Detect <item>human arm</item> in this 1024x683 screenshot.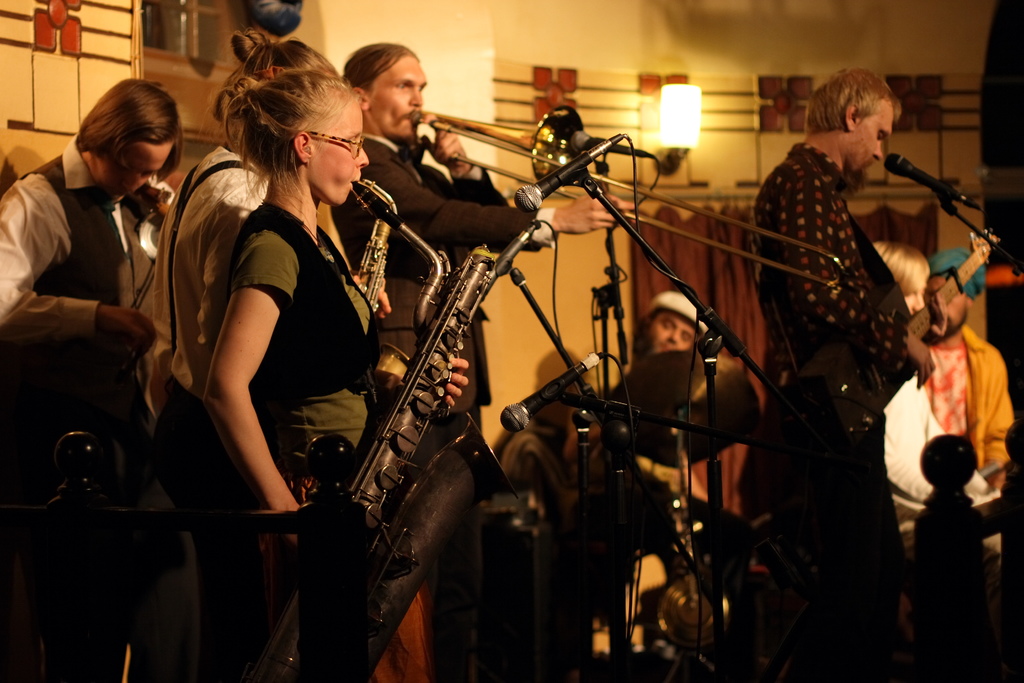
Detection: 882:370:934:500.
